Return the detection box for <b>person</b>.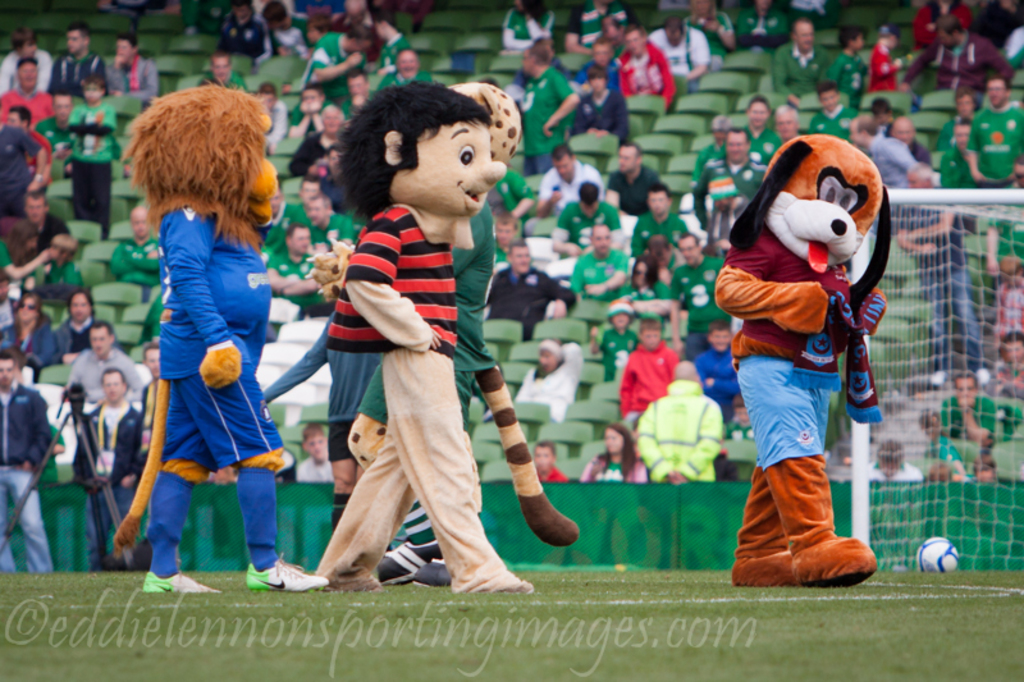
BBox(518, 44, 581, 177).
